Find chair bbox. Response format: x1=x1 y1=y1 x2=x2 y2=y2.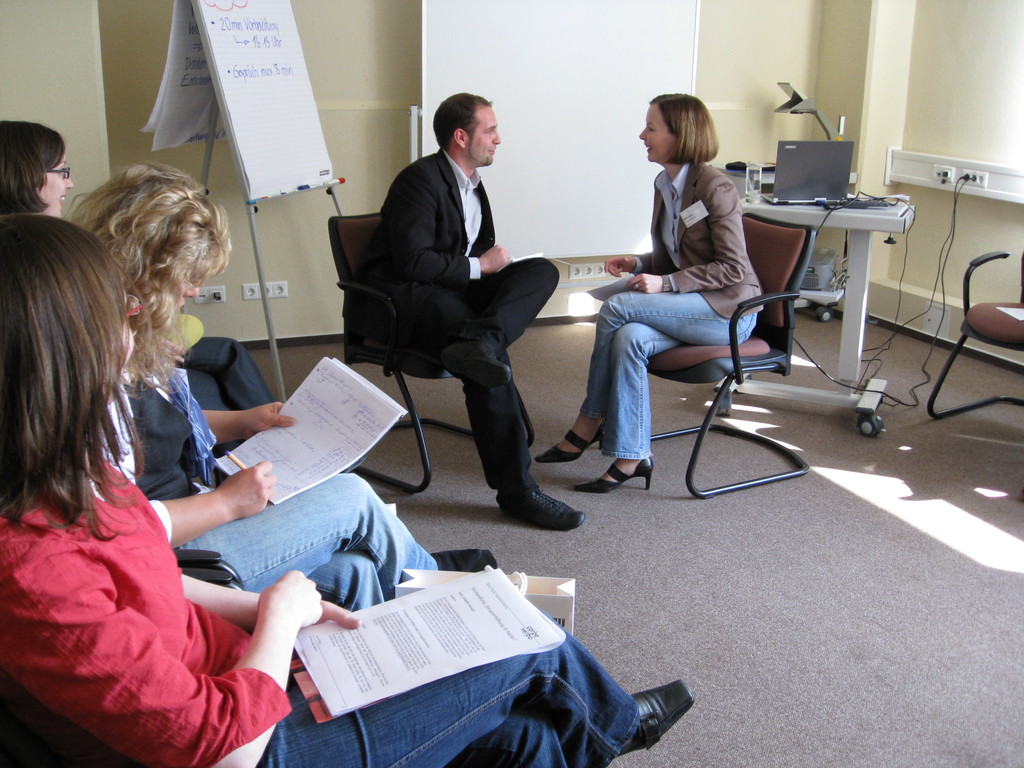
x1=931 y1=254 x2=1023 y2=419.
